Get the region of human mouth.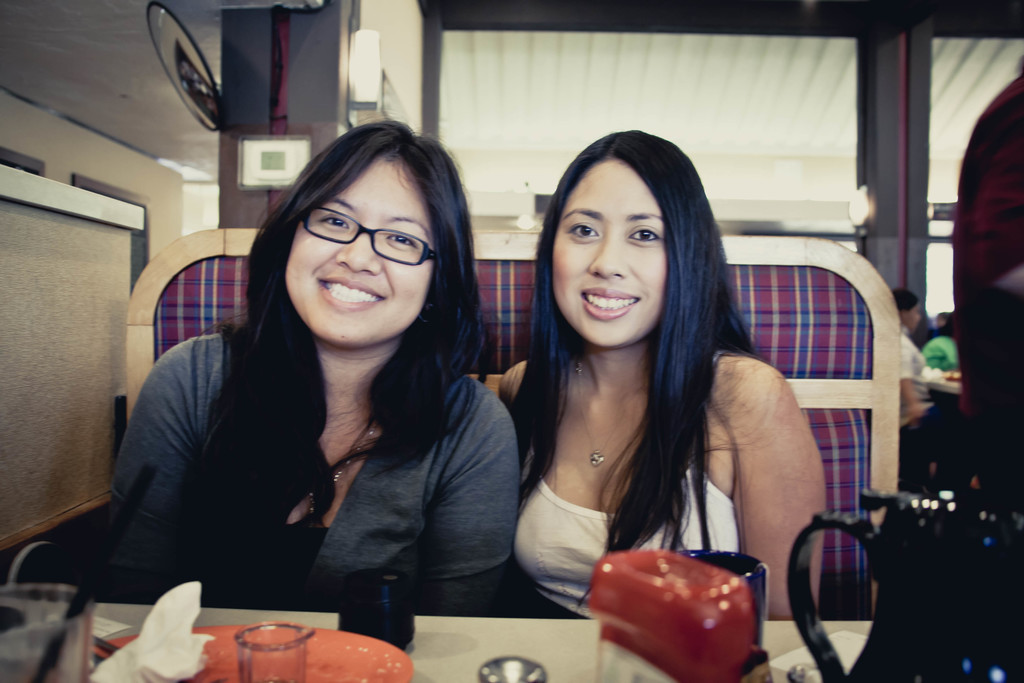
311 273 387 312.
